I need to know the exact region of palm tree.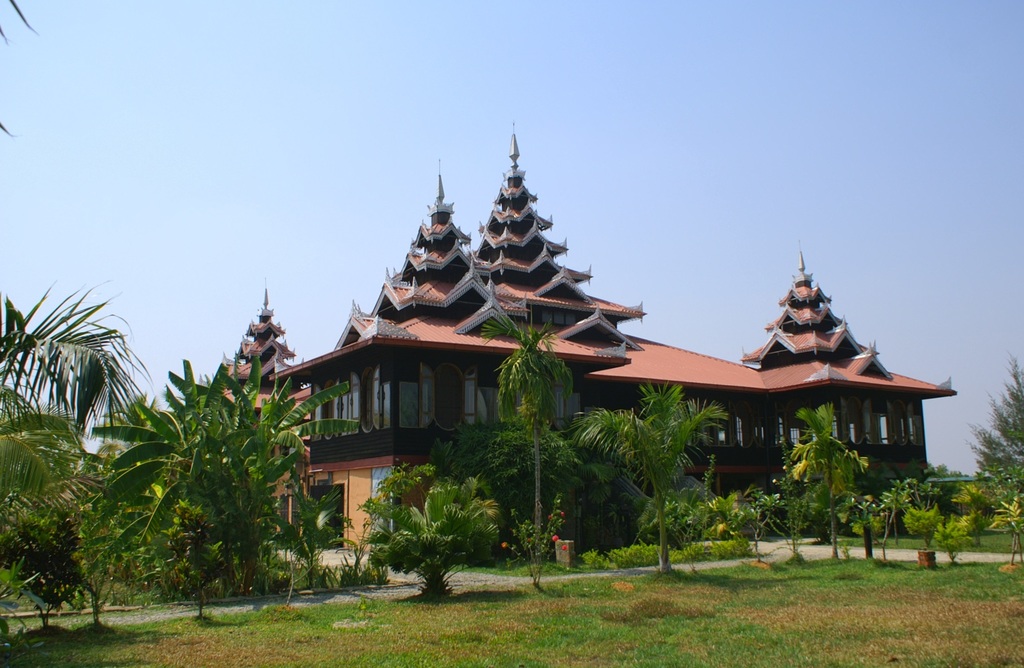
Region: (left=503, top=308, right=568, bottom=561).
